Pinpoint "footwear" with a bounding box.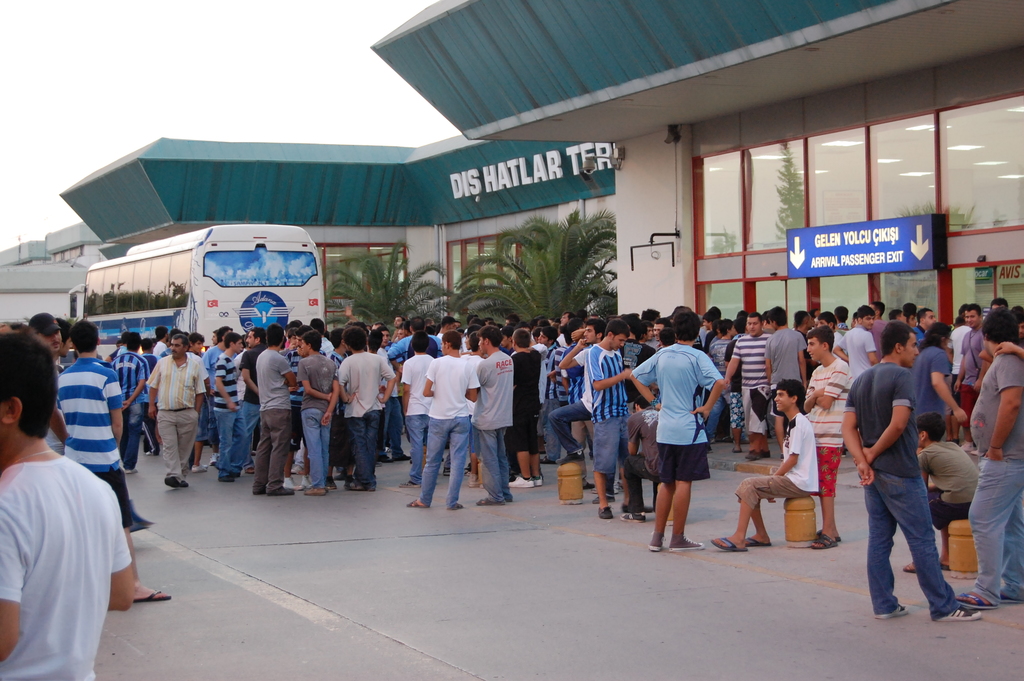
BBox(809, 528, 844, 550).
